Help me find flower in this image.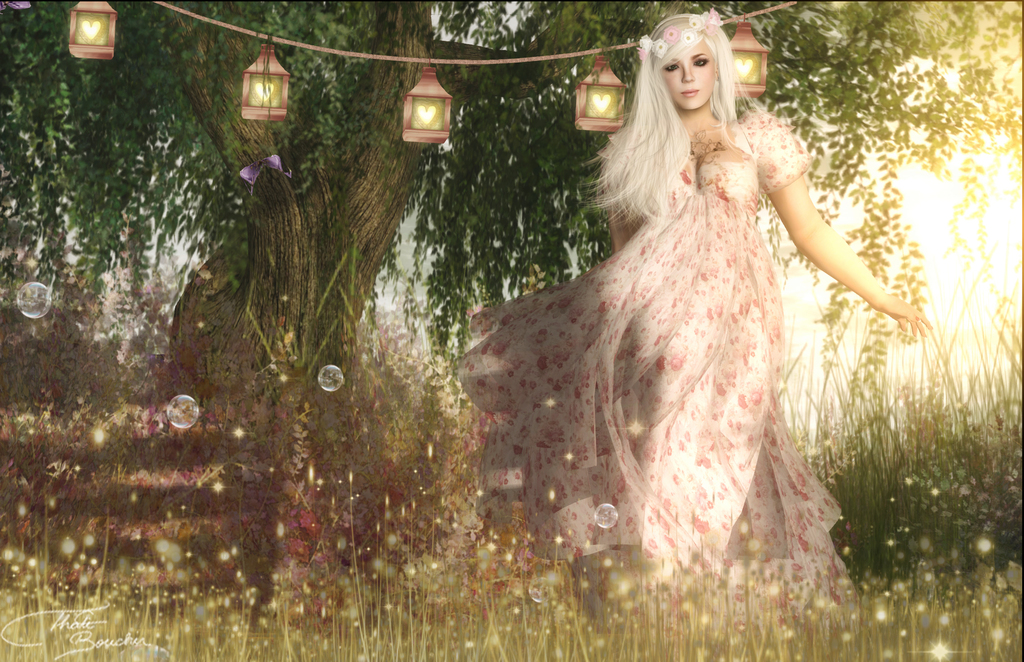
Found it: left=650, top=35, right=671, bottom=58.
